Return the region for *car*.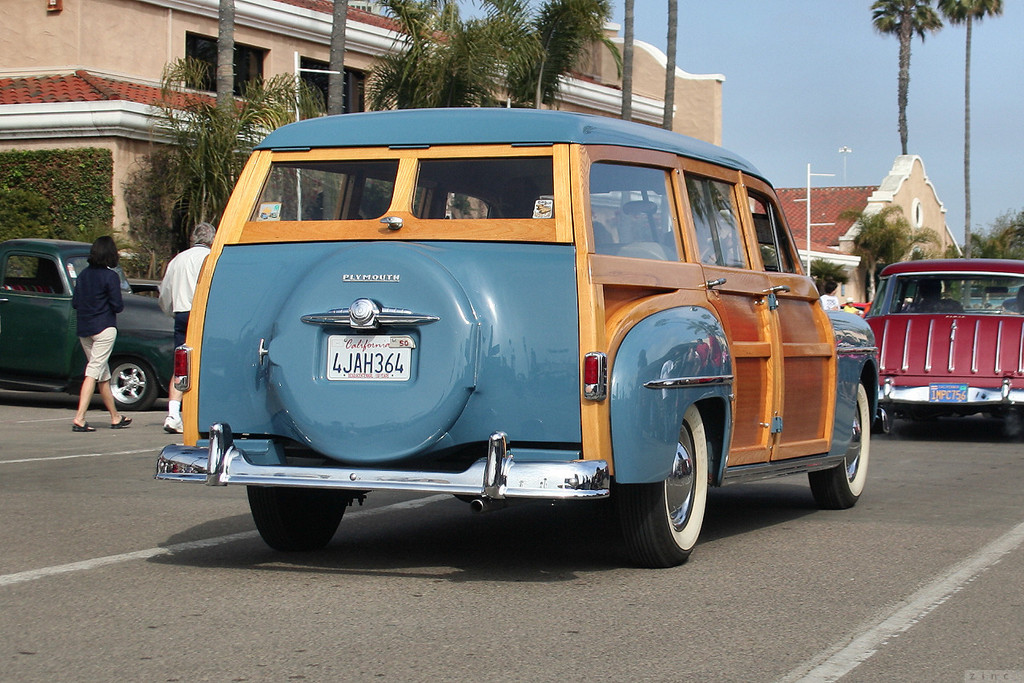
crop(0, 234, 176, 410).
